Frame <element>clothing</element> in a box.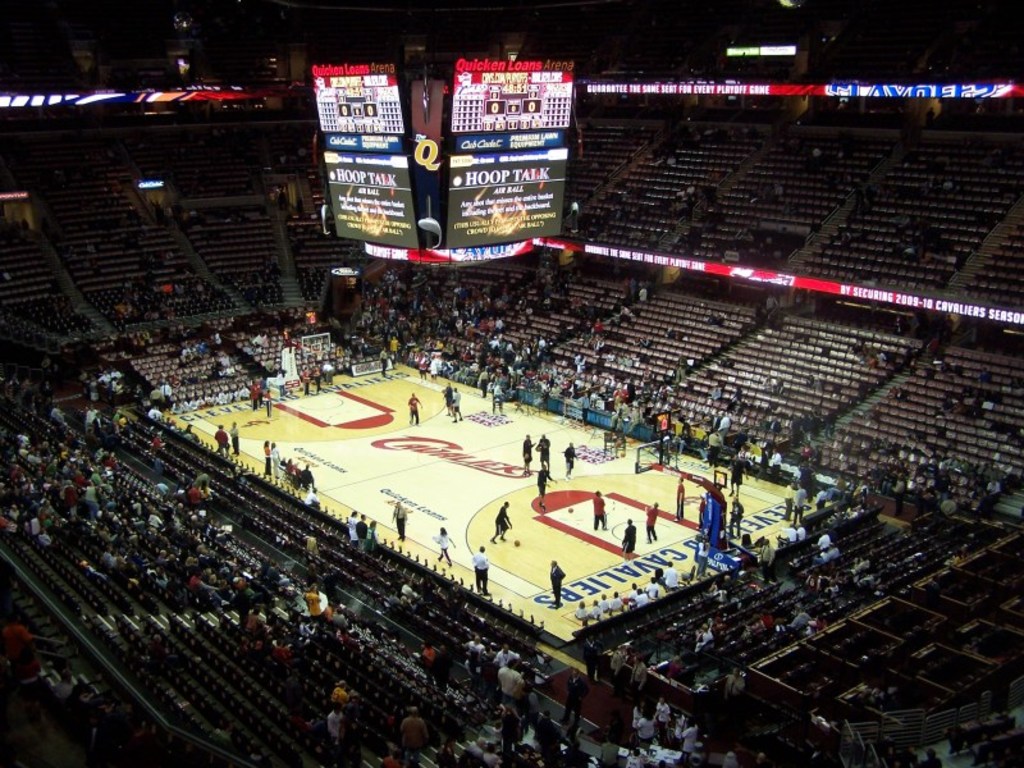
x1=518 y1=442 x2=532 y2=460.
